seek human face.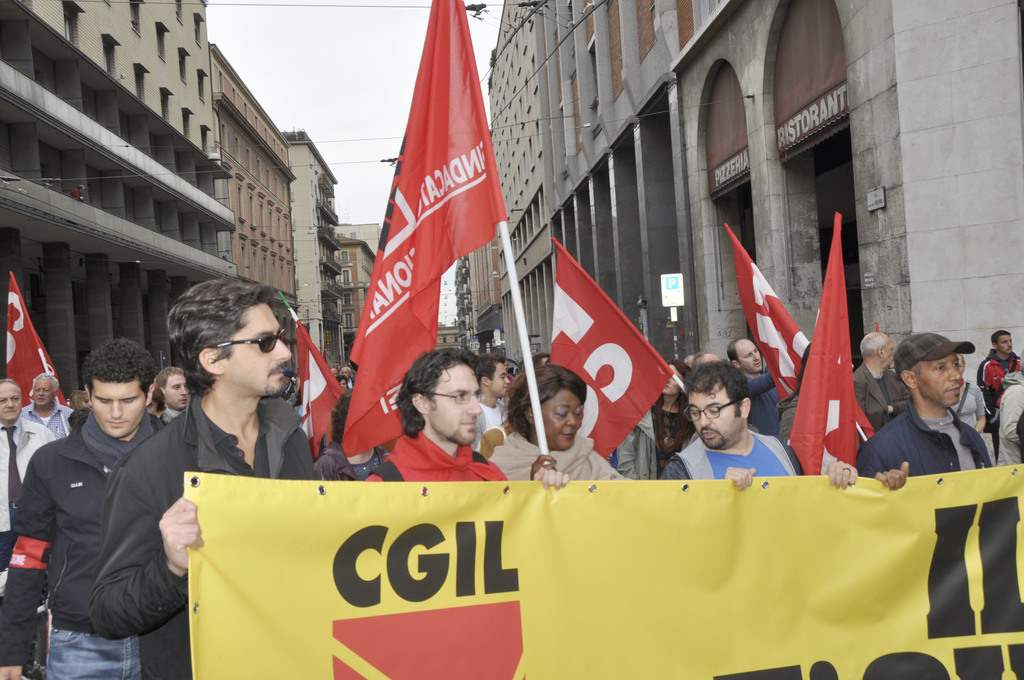
689:378:742:449.
